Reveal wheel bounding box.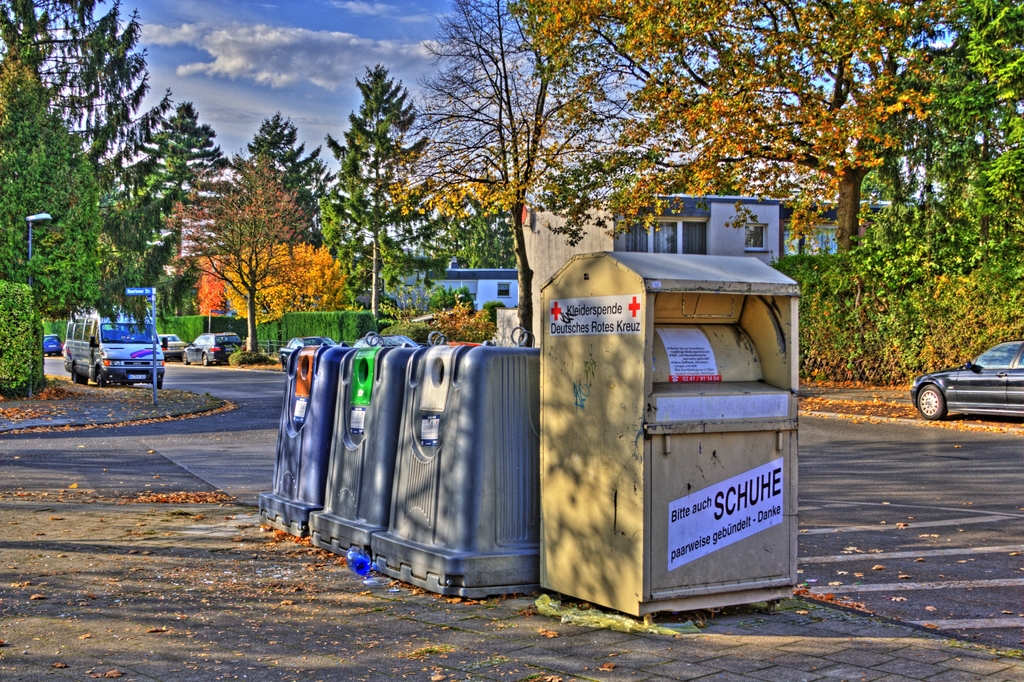
Revealed: <box>916,380,941,424</box>.
